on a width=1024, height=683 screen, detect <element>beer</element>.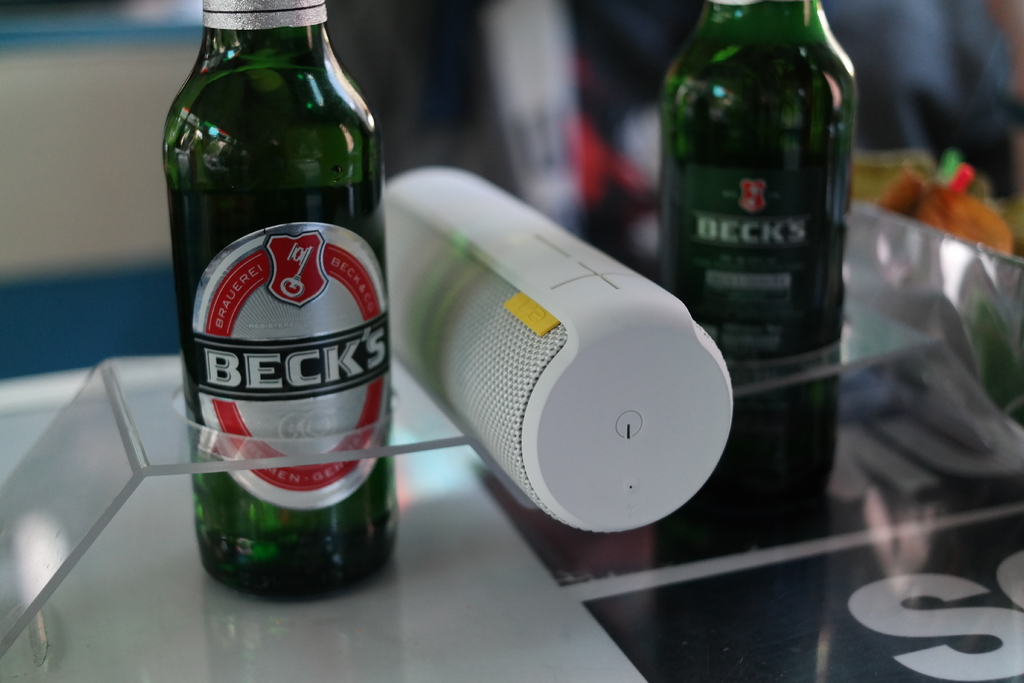
region(159, 0, 418, 609).
